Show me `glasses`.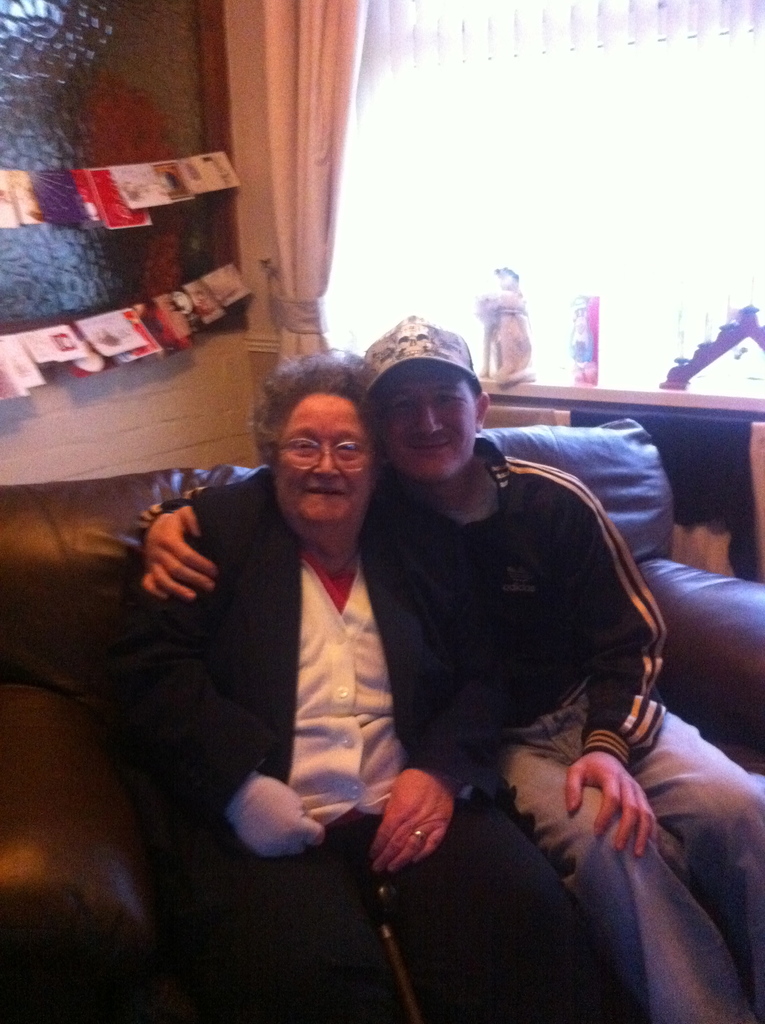
`glasses` is here: bbox=[275, 429, 371, 473].
